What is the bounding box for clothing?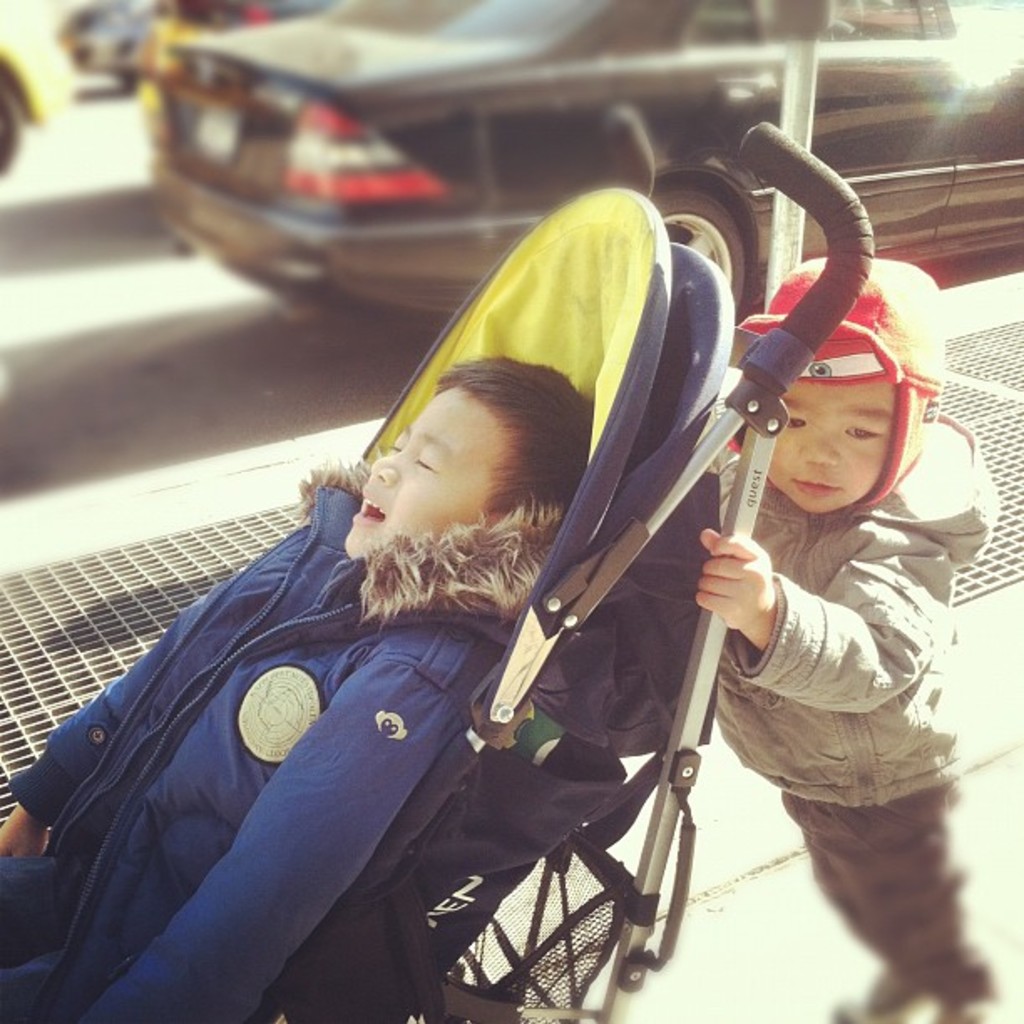
684, 254, 989, 950.
